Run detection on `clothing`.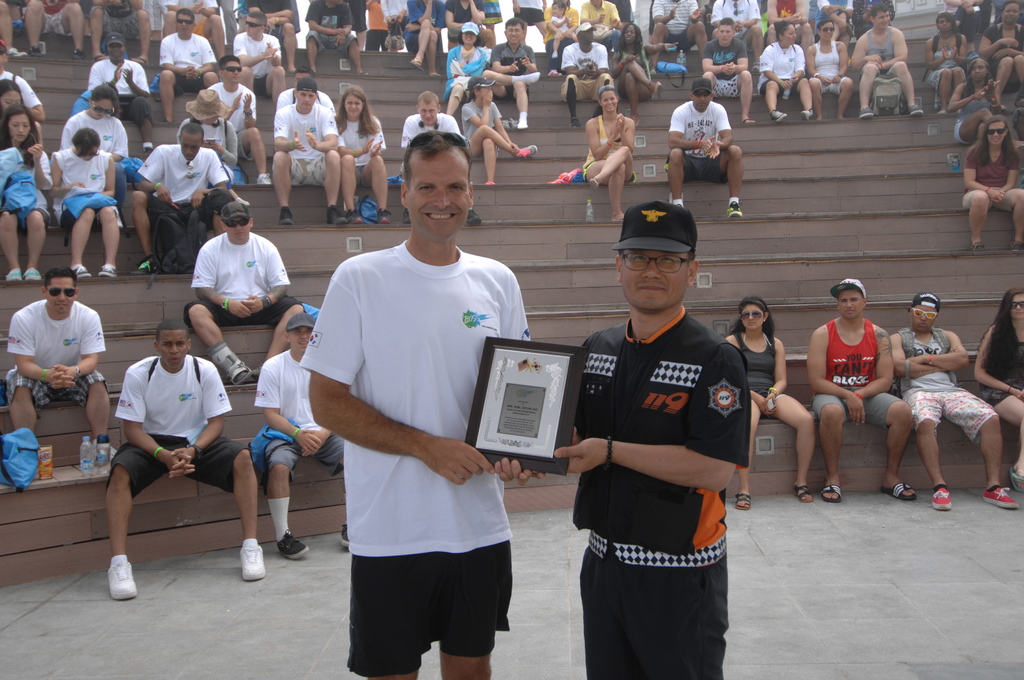
Result: detection(580, 116, 635, 177).
